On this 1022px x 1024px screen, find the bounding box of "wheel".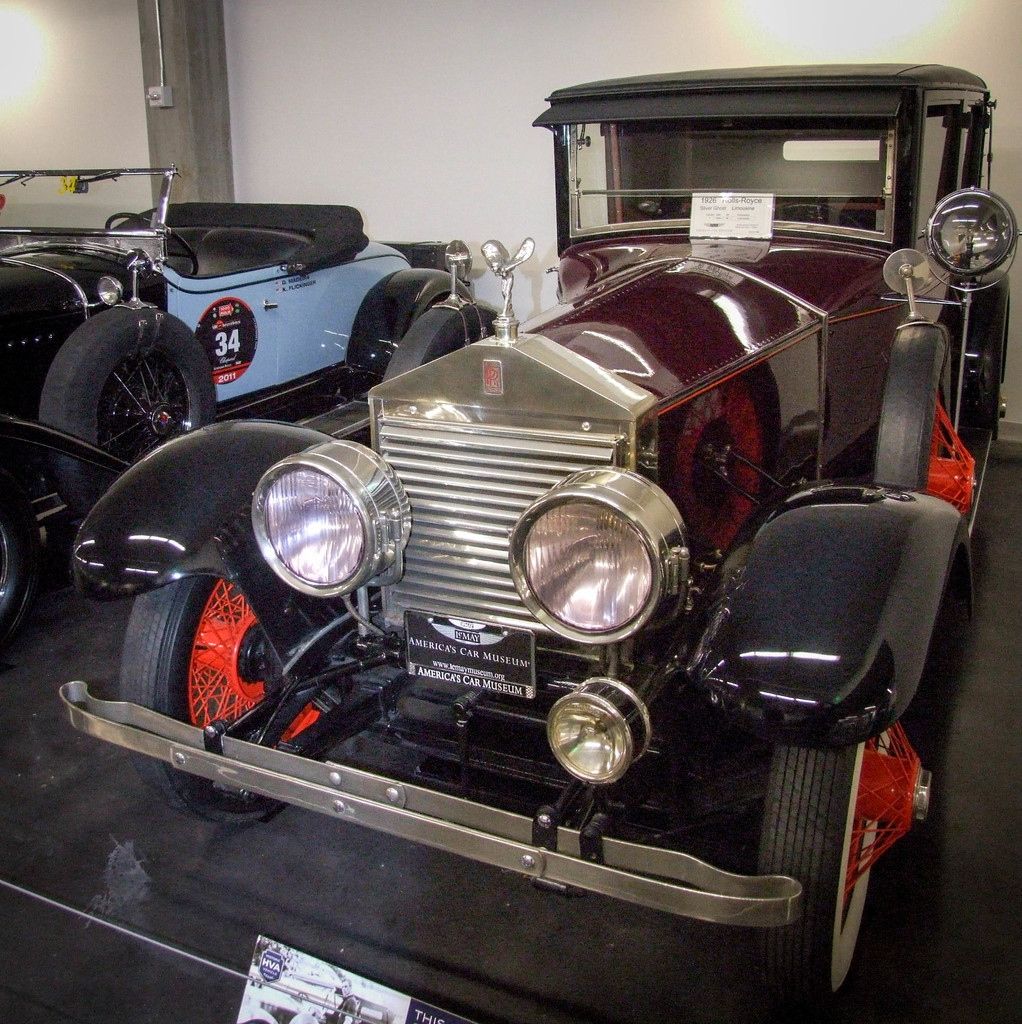
Bounding box: (x1=745, y1=742, x2=945, y2=1005).
